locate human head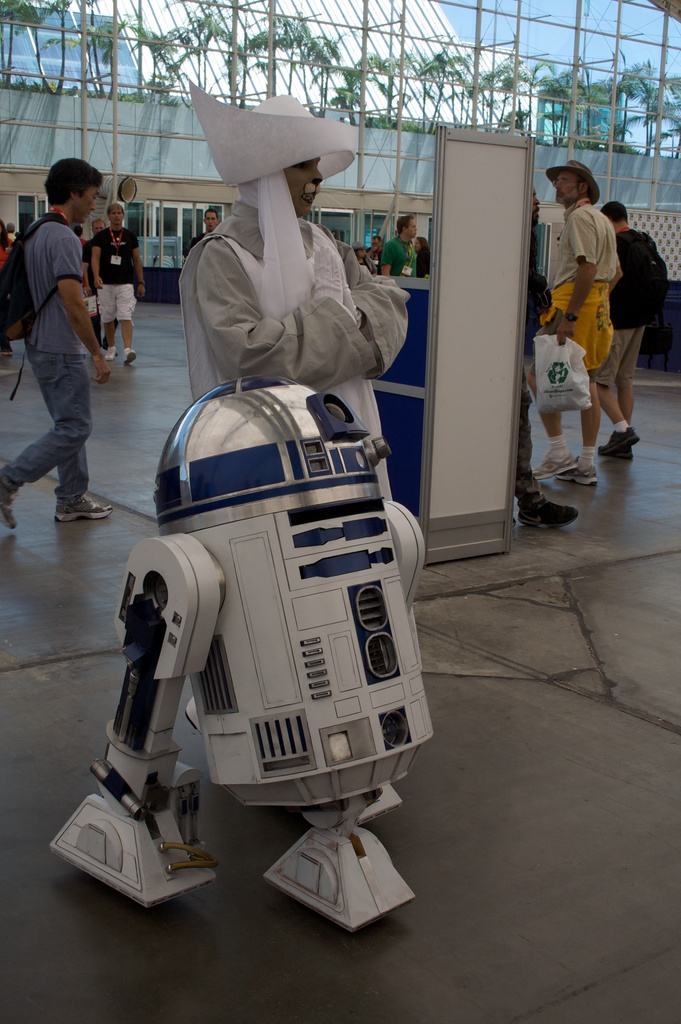
[left=352, top=244, right=368, bottom=267]
